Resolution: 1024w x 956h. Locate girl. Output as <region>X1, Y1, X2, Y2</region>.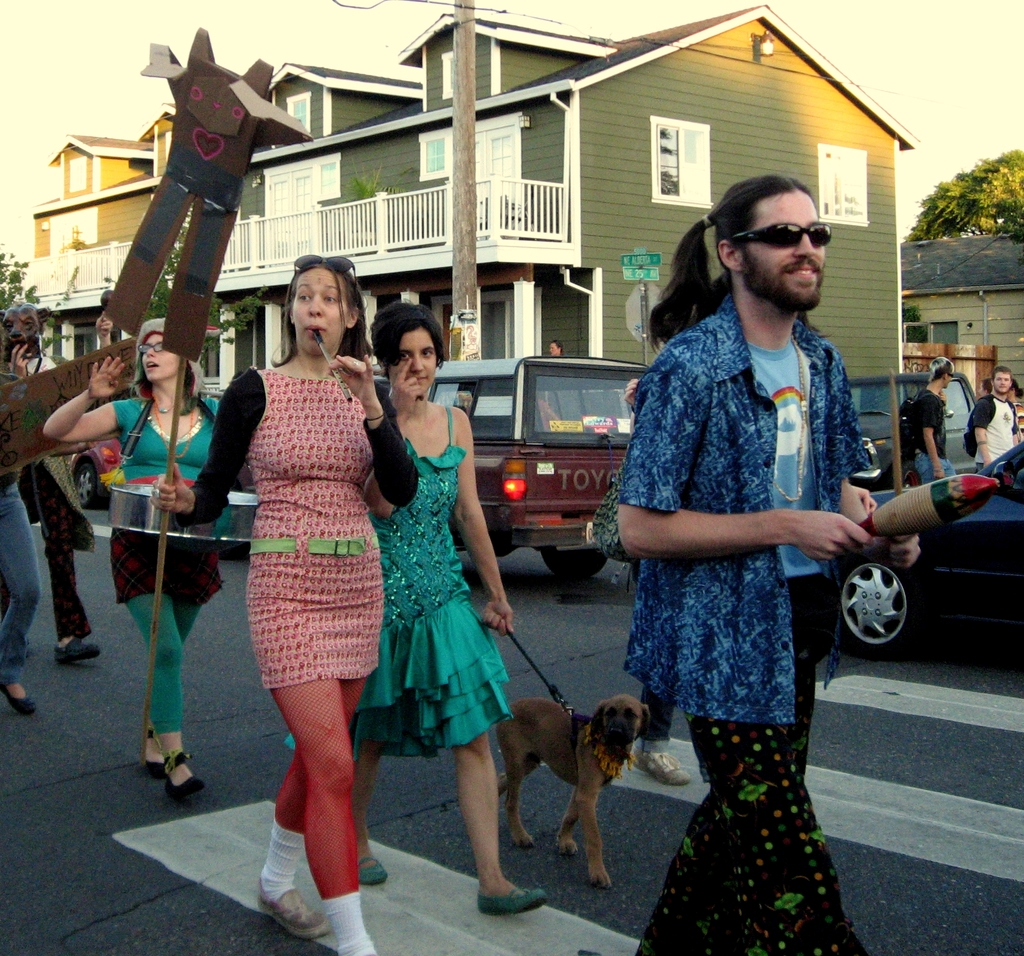
<region>189, 214, 410, 884</region>.
